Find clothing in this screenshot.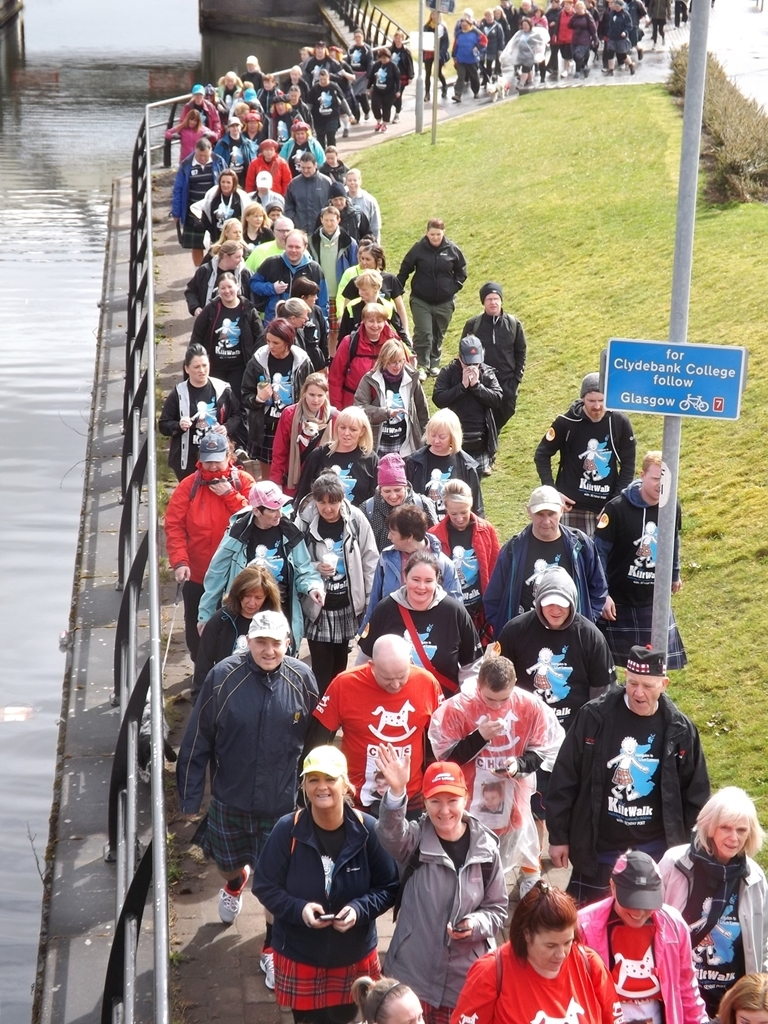
The bounding box for clothing is 341 203 379 235.
